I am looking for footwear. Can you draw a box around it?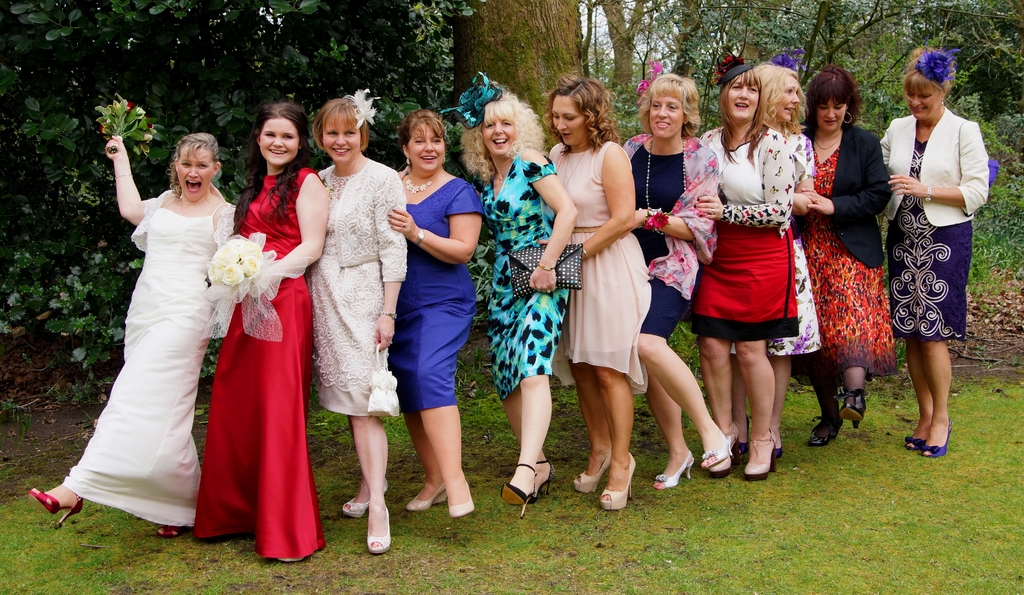
Sure, the bounding box is 836:389:870:429.
